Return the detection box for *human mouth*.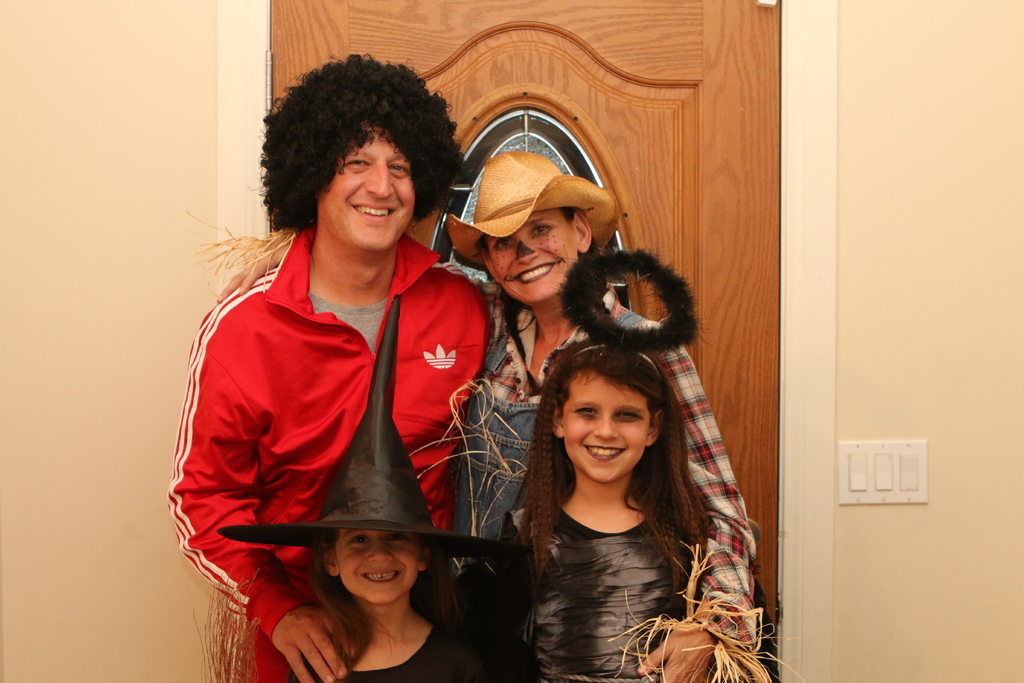
509 264 561 285.
